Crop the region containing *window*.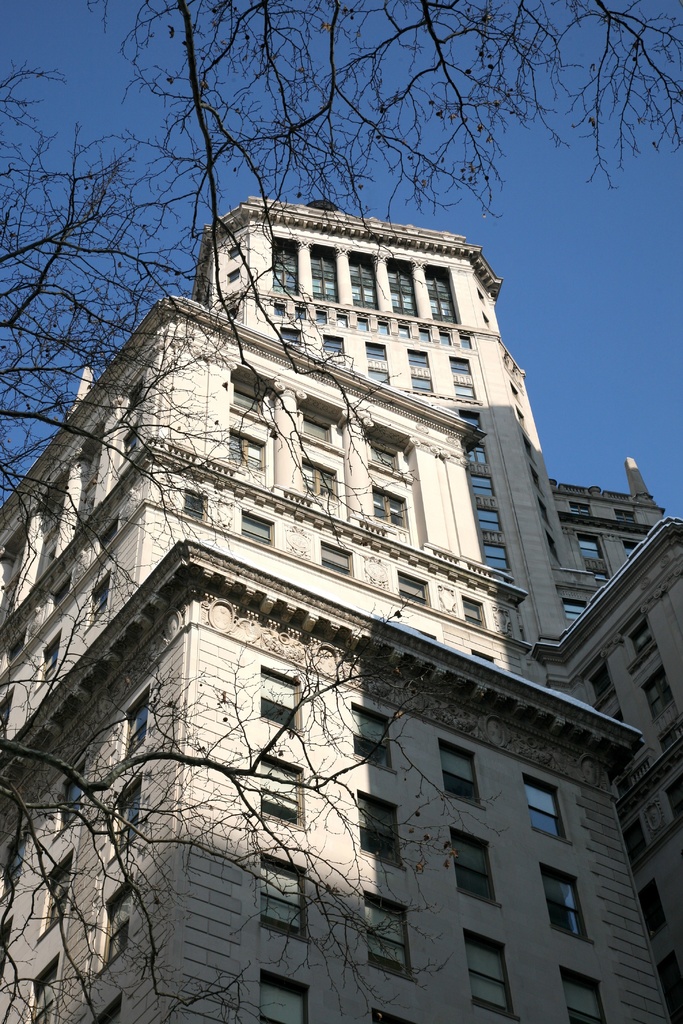
Crop region: (left=363, top=344, right=392, bottom=356).
